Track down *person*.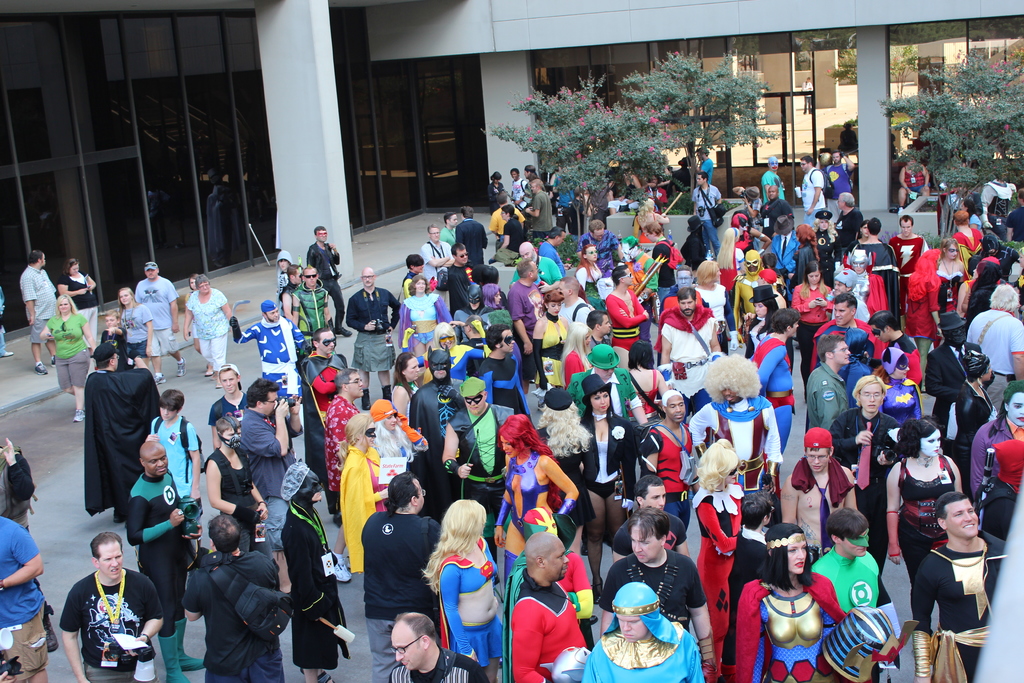
Tracked to bbox=(966, 375, 1023, 493).
